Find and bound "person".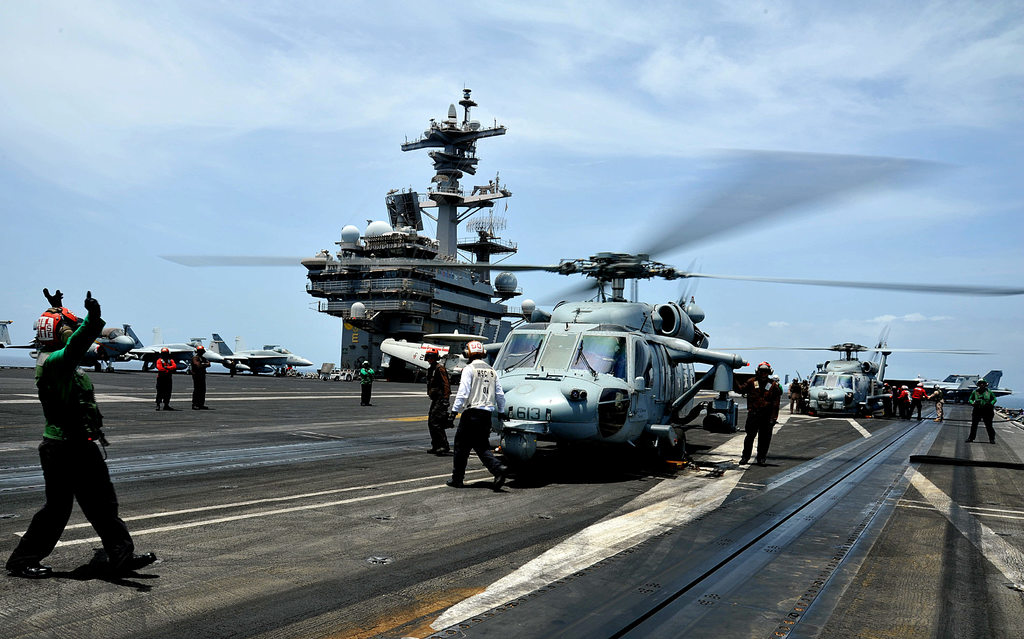
Bound: bbox=(912, 382, 927, 419).
